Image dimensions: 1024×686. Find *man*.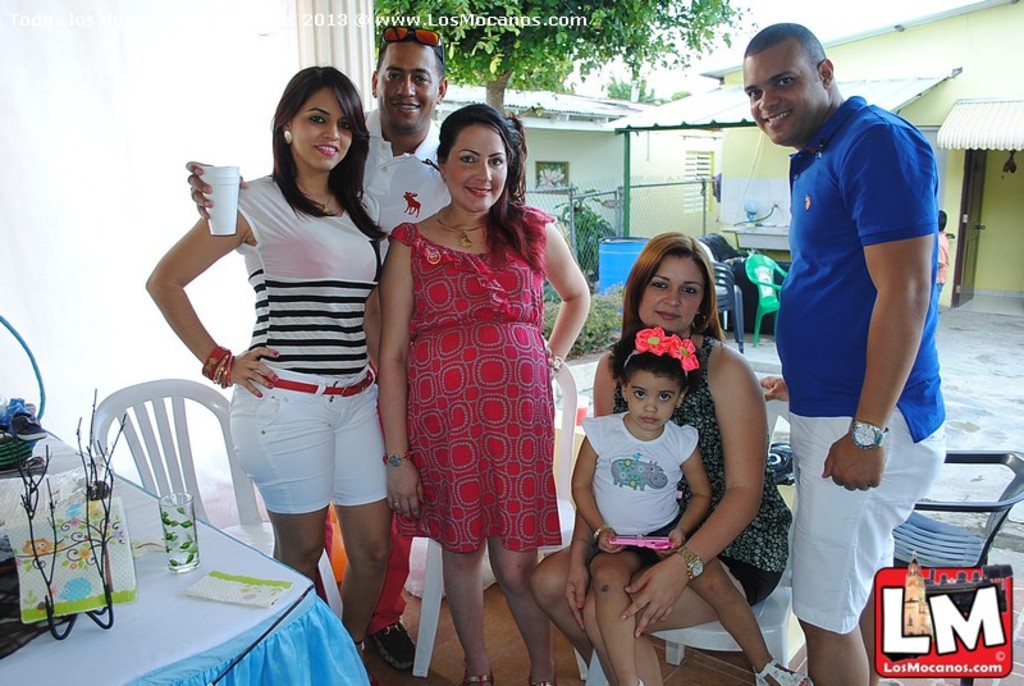
184:28:453:674.
